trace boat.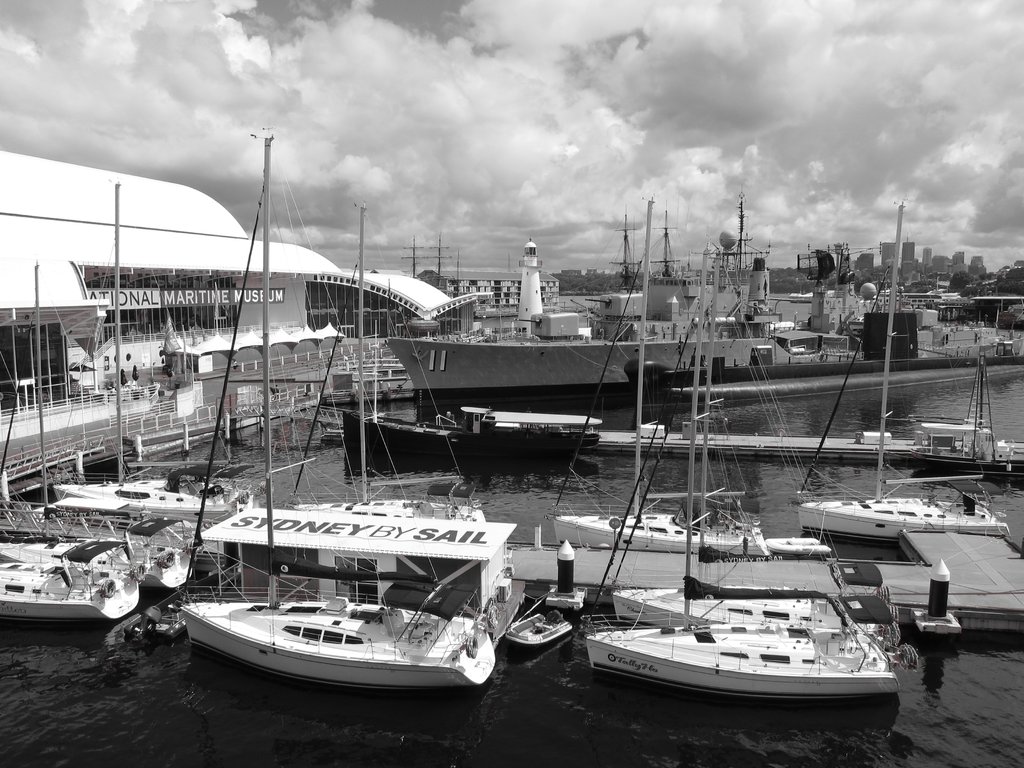
Traced to {"left": 184, "top": 130, "right": 491, "bottom": 686}.
